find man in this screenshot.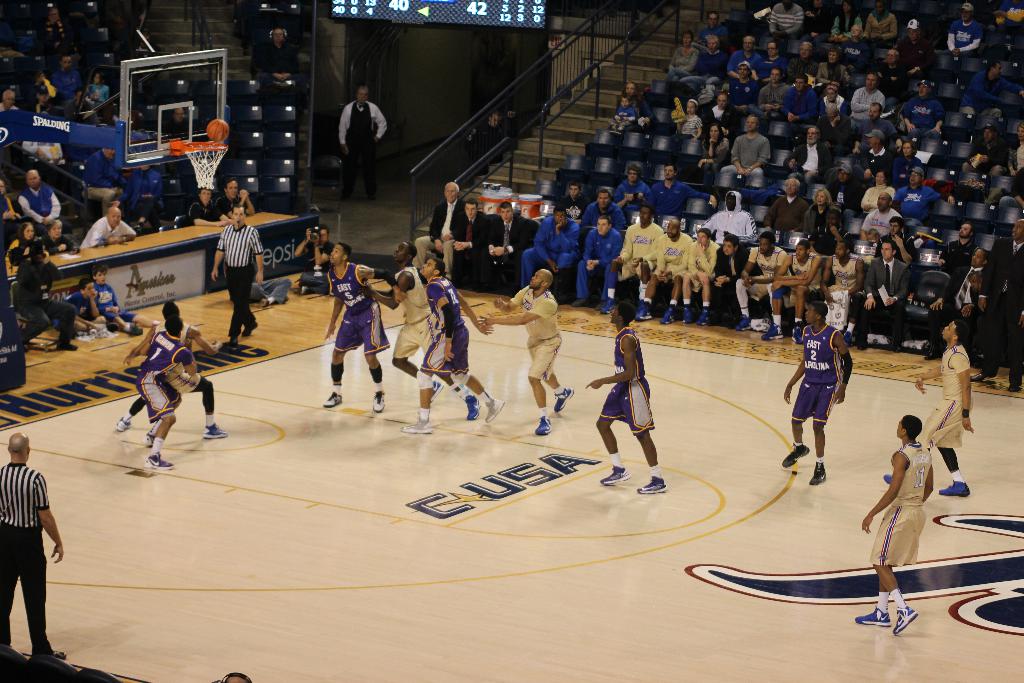
The bounding box for man is [358, 242, 484, 421].
